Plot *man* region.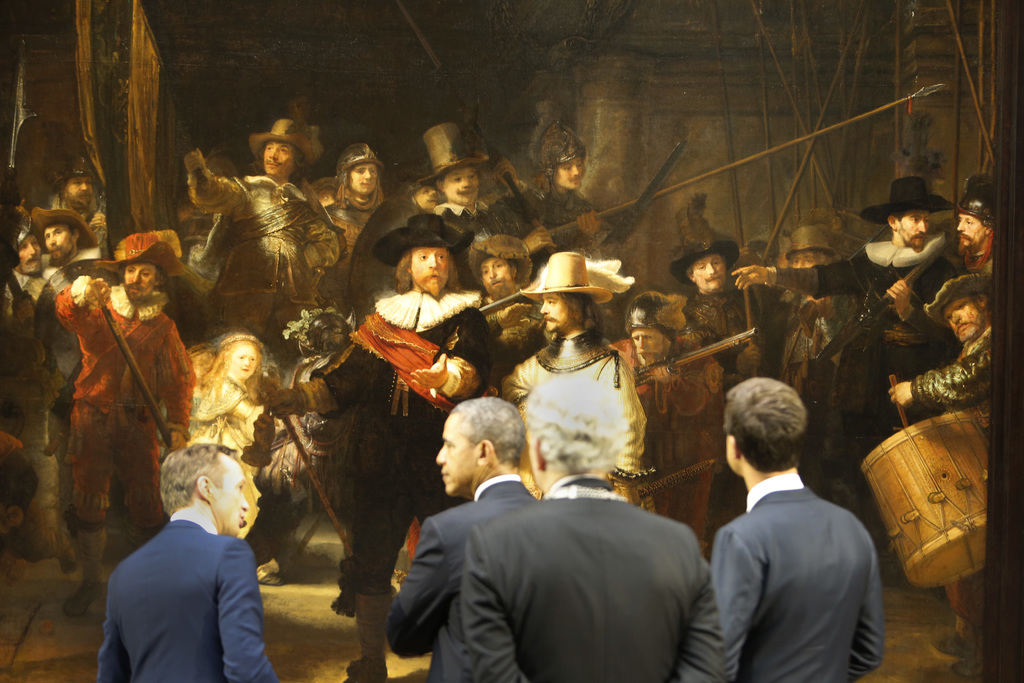
Plotted at {"left": 95, "top": 441, "right": 283, "bottom": 682}.
